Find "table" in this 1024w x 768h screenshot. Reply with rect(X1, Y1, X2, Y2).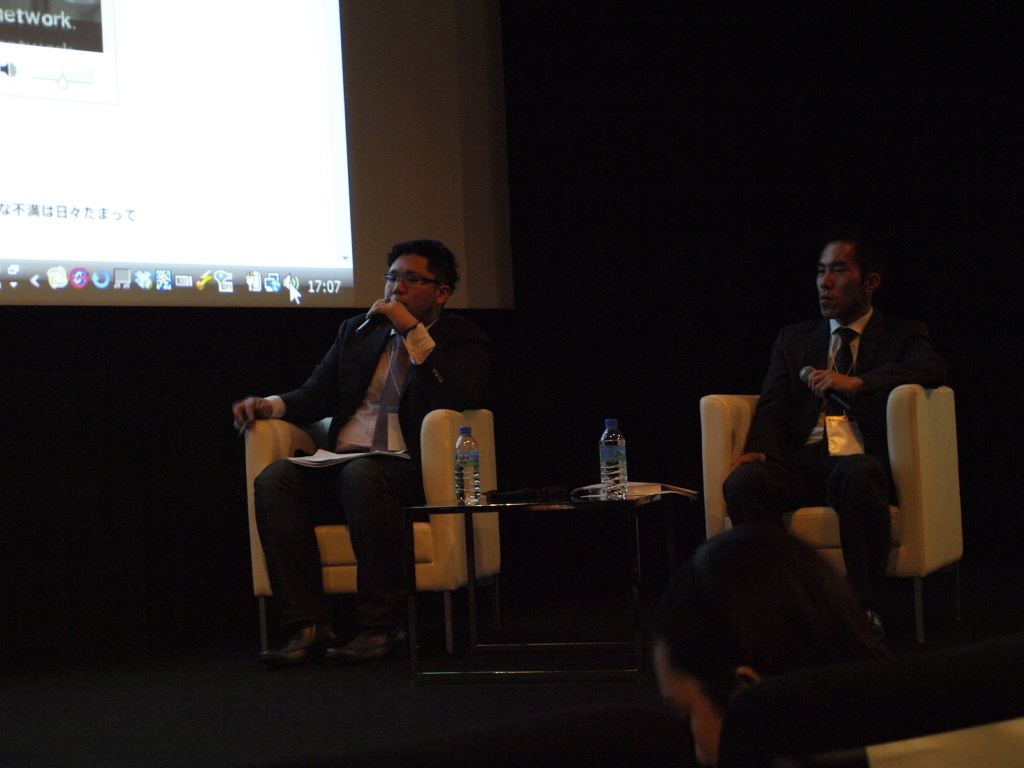
rect(452, 475, 687, 678).
